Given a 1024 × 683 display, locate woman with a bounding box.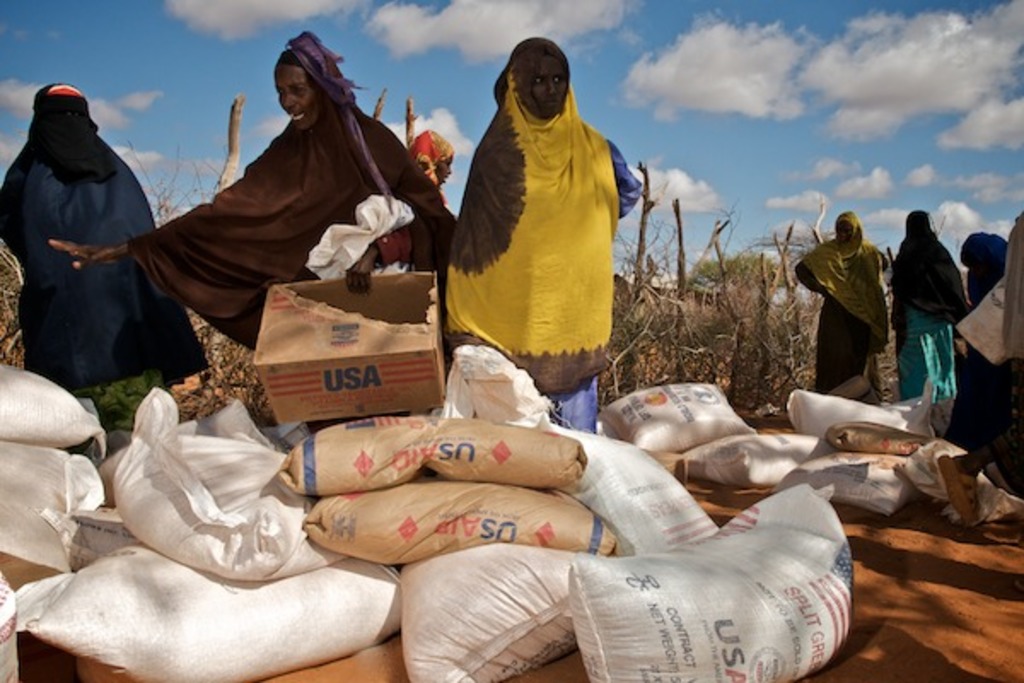
Located: rect(963, 229, 1007, 429).
